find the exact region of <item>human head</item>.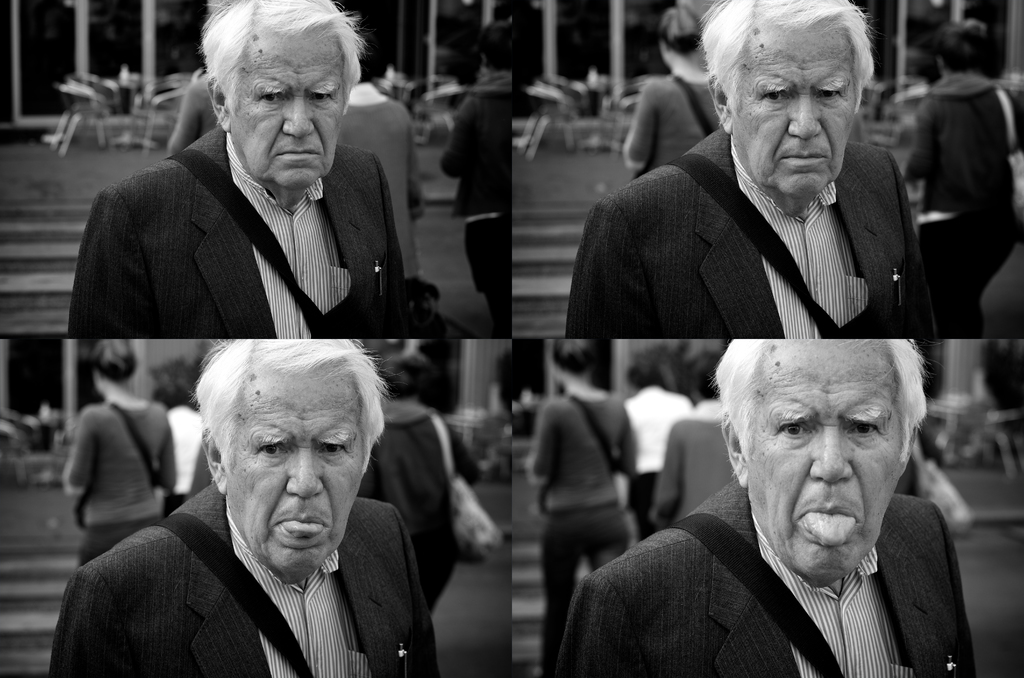
Exact region: [931,11,989,74].
